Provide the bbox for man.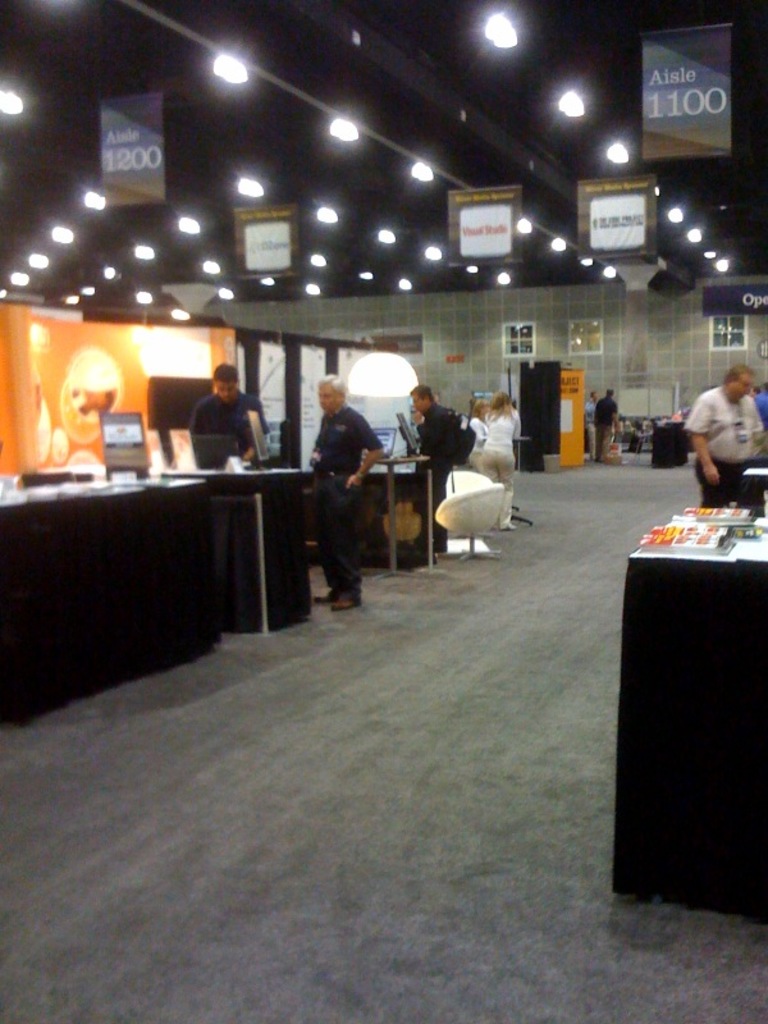
<region>174, 357, 259, 468</region>.
